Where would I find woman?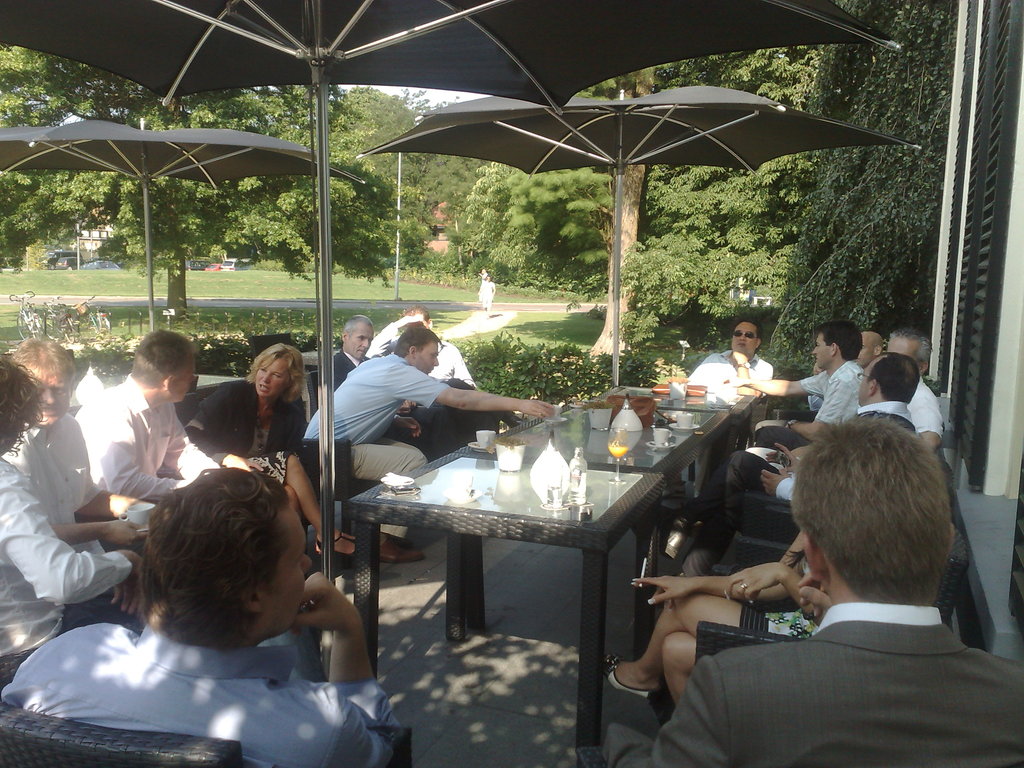
At [602,410,893,722].
